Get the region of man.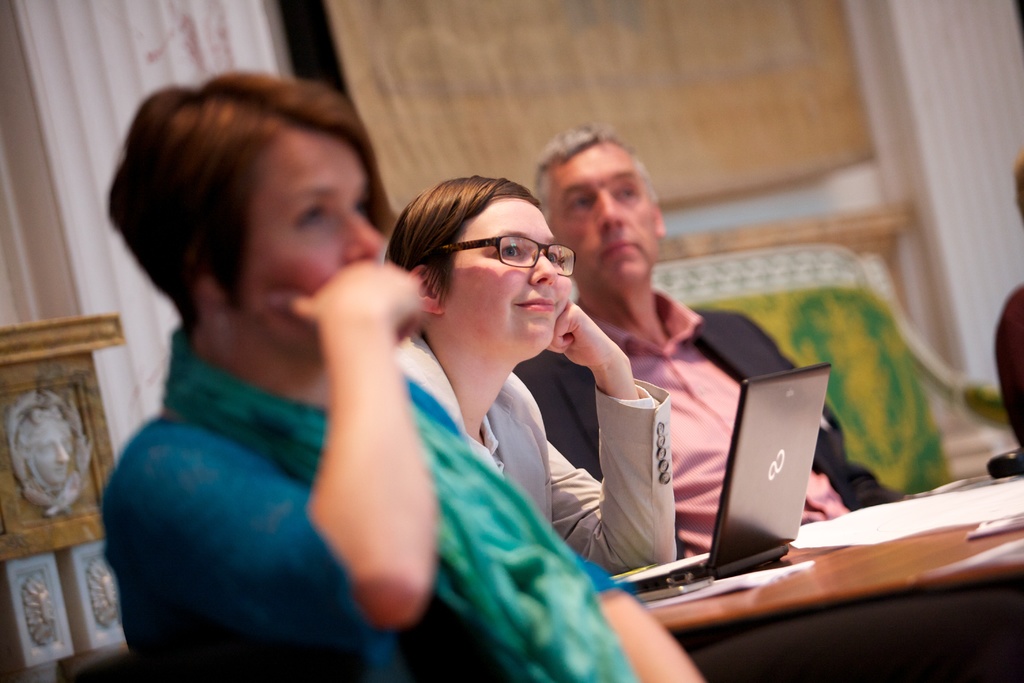
(515, 103, 904, 584).
